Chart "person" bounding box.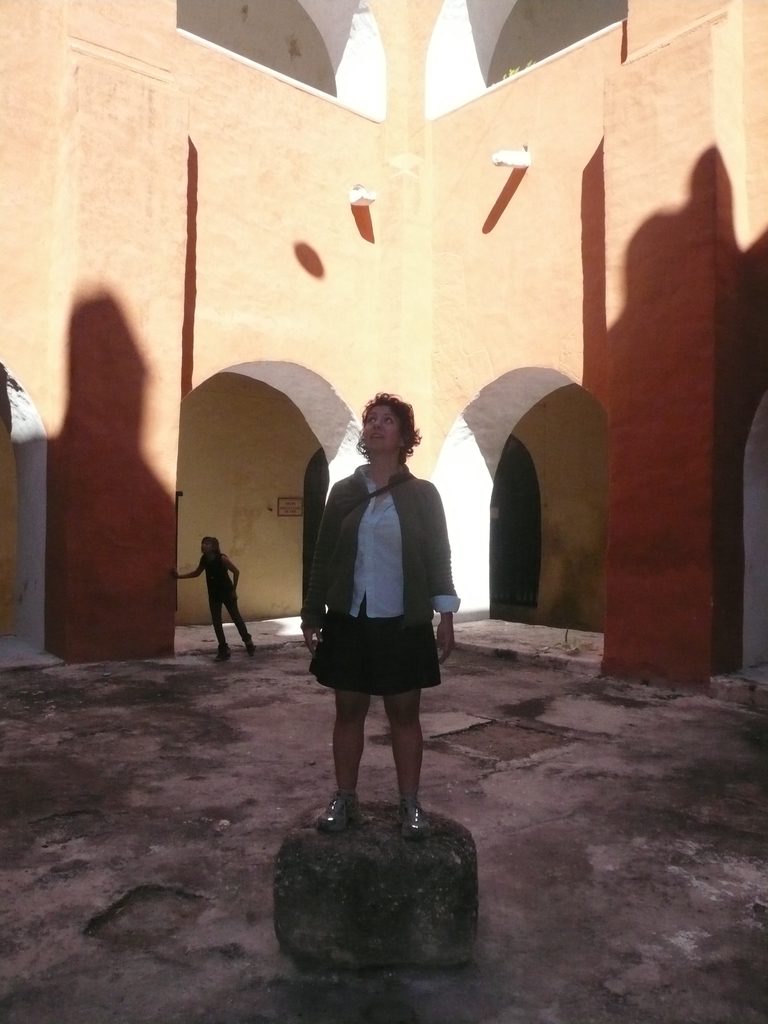
Charted: (301,387,460,865).
